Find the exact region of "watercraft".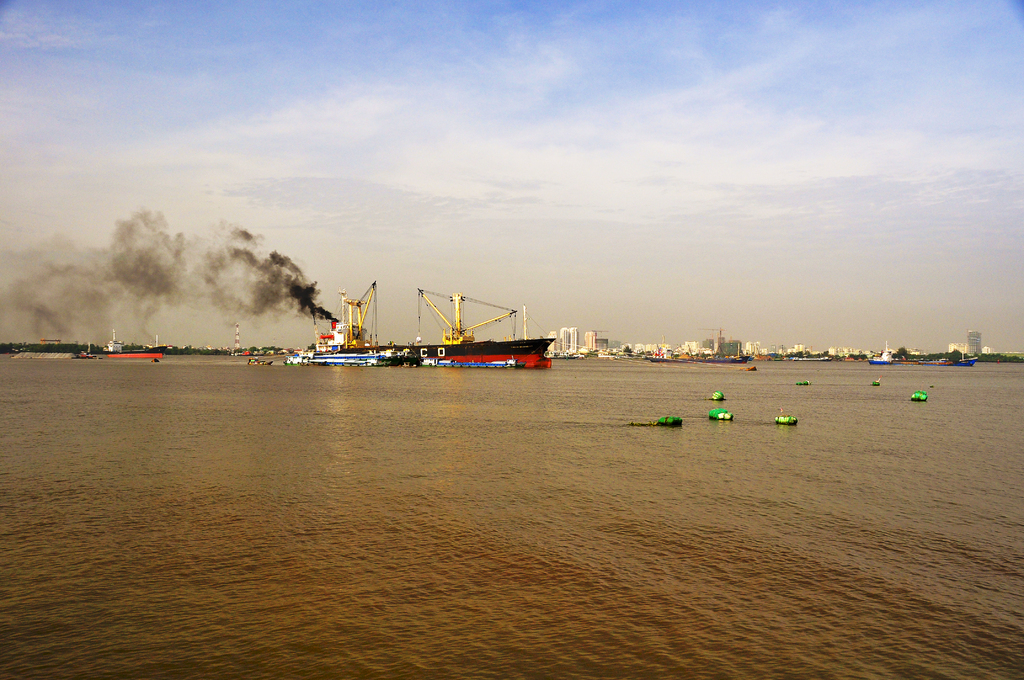
Exact region: [708, 386, 727, 401].
